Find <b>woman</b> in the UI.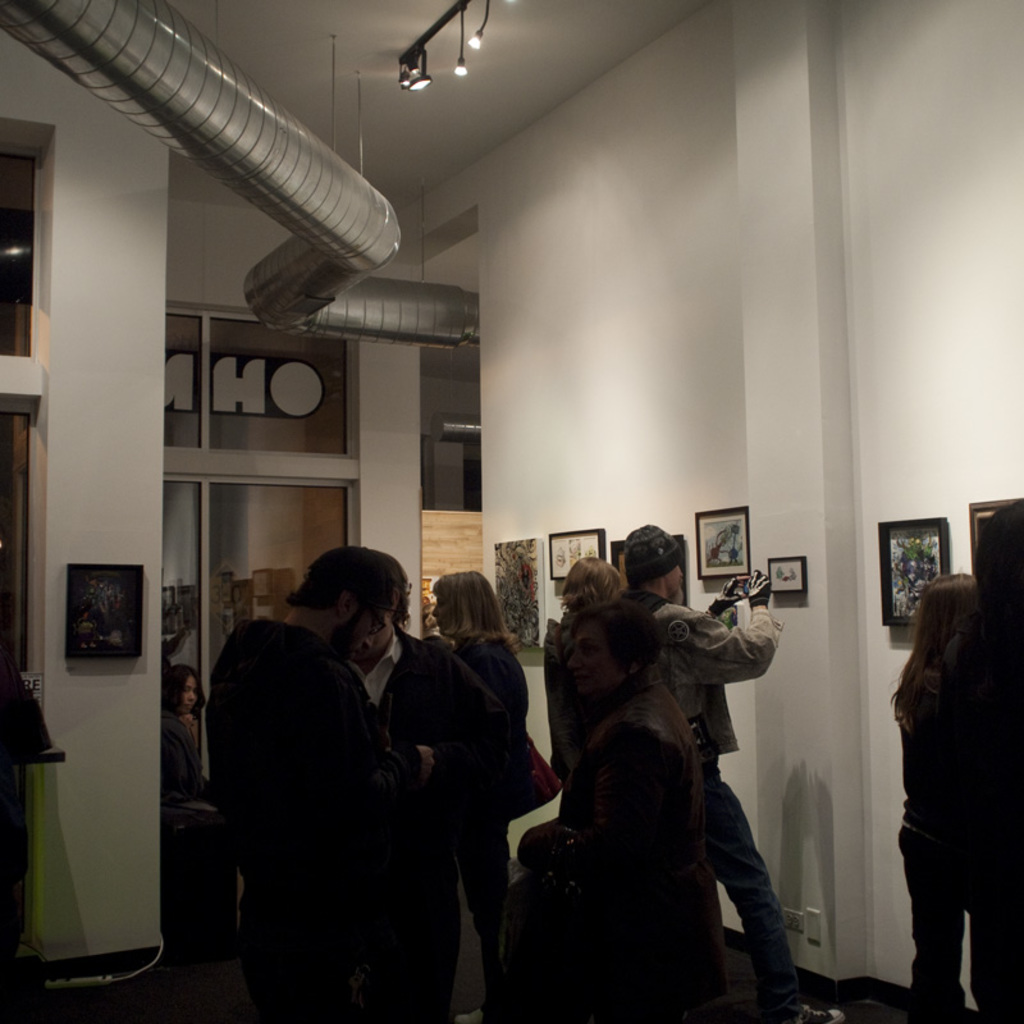
UI element at (558, 591, 701, 1023).
